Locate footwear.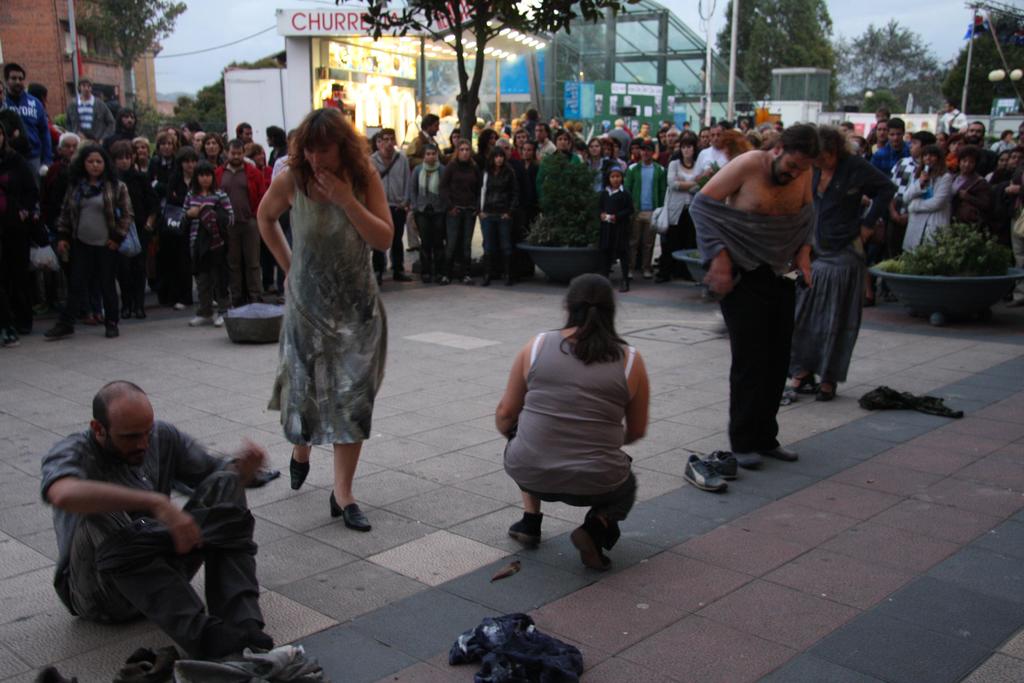
Bounding box: (x1=502, y1=270, x2=515, y2=287).
